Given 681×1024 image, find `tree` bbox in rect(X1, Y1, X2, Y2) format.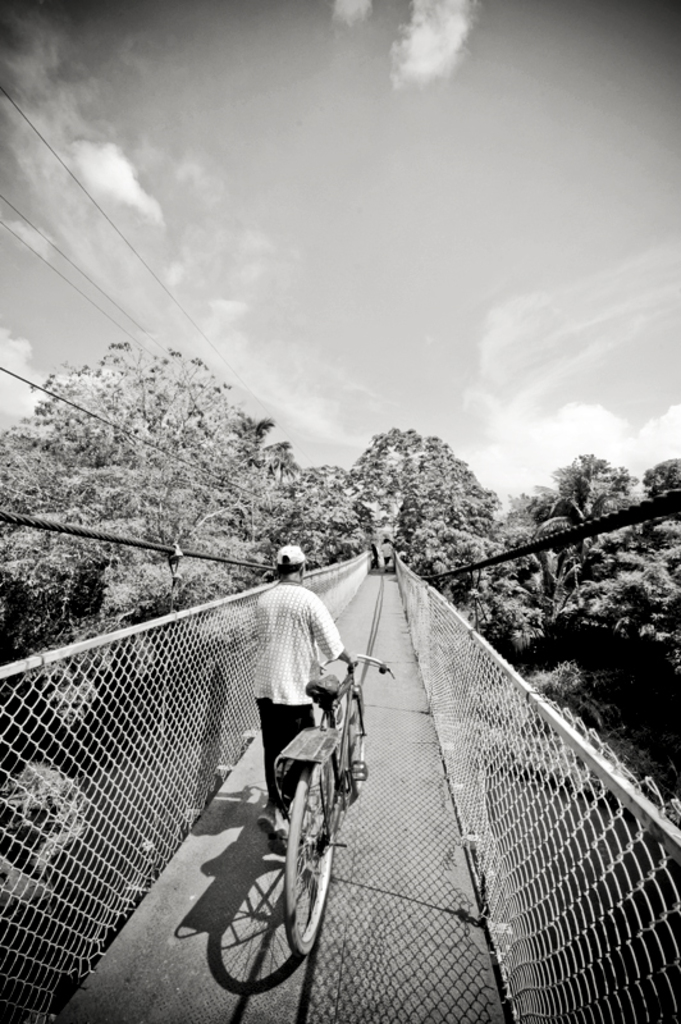
rect(346, 428, 494, 581).
